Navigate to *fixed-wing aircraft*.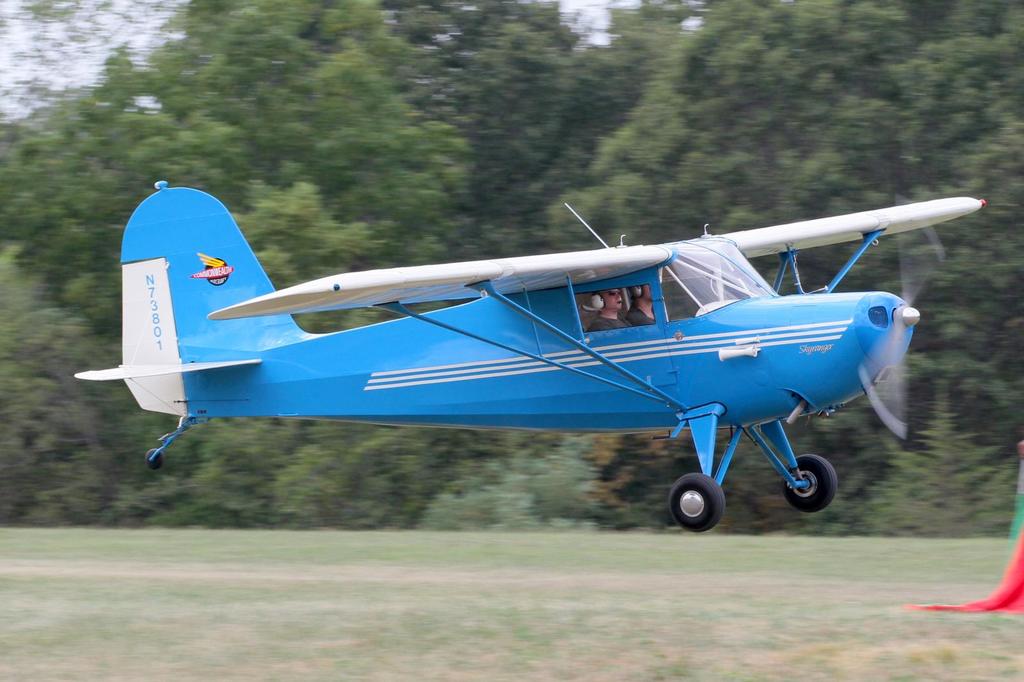
Navigation target: locate(62, 142, 1004, 544).
